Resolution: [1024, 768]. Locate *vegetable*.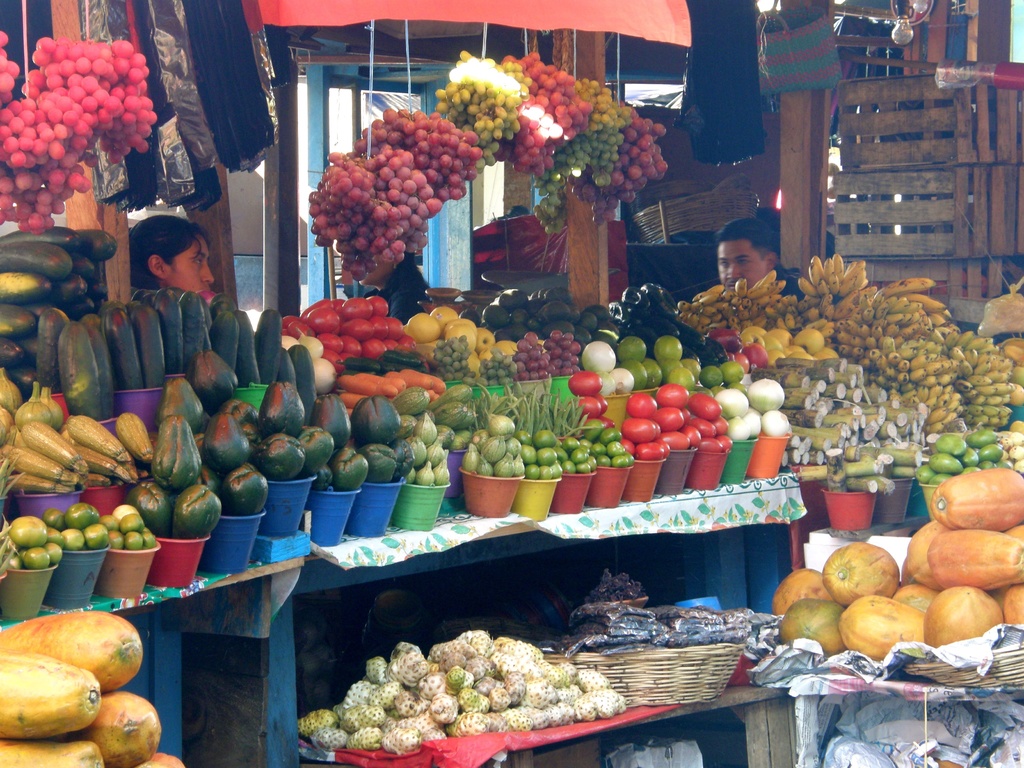
{"left": 575, "top": 396, "right": 599, "bottom": 417}.
